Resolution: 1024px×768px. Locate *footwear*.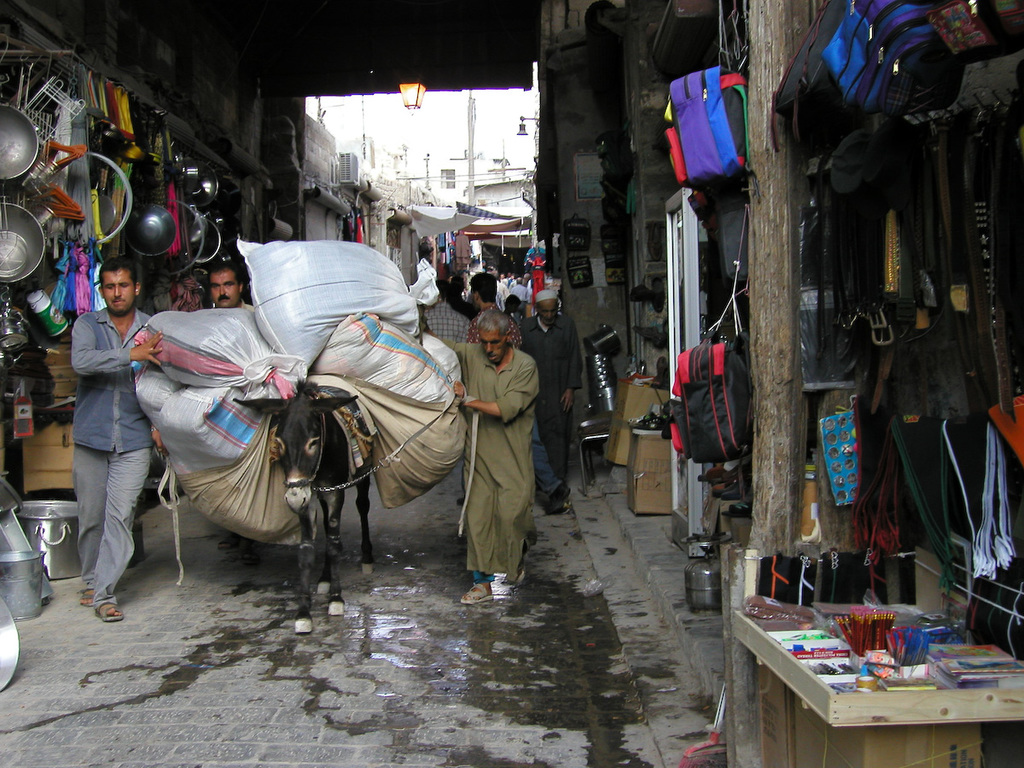
459/578/500/611.
